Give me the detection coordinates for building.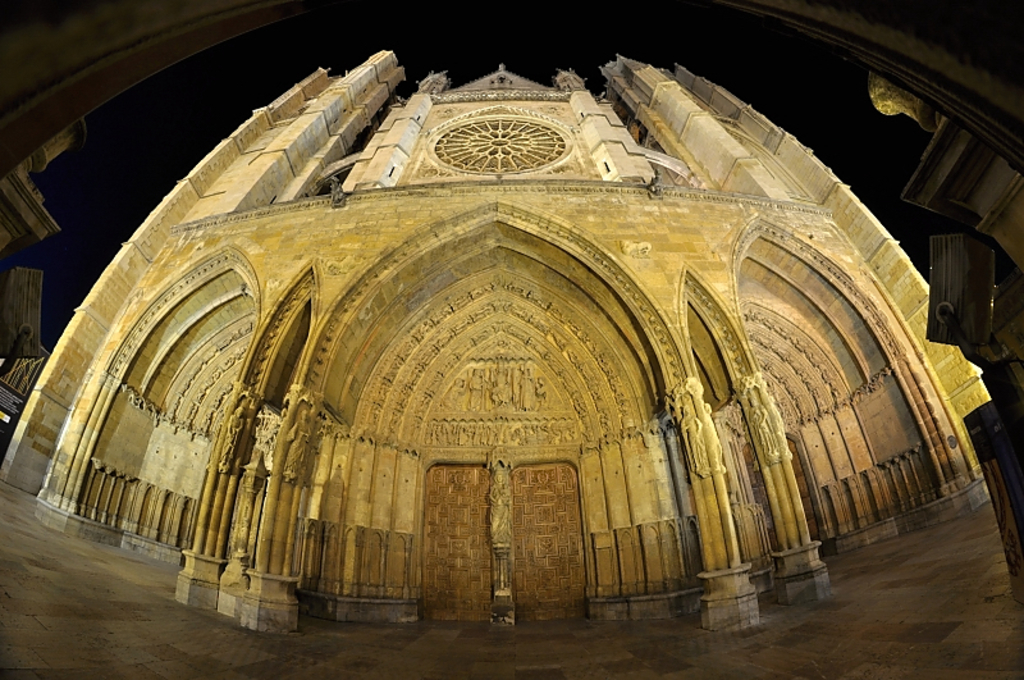
bbox=(5, 3, 997, 634).
